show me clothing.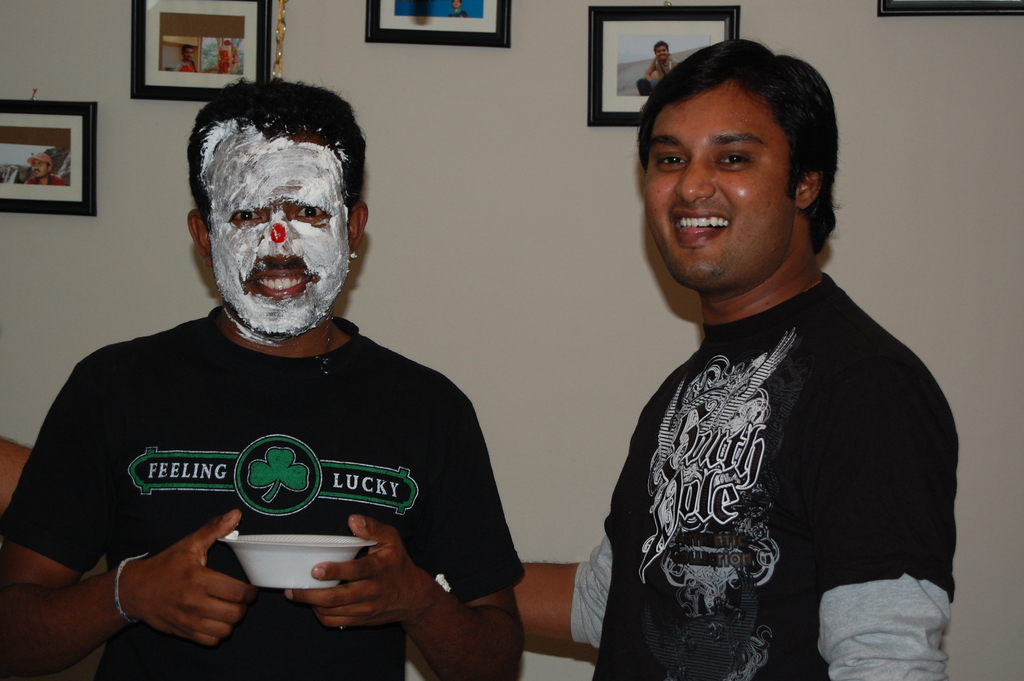
clothing is here: crop(451, 11, 468, 19).
